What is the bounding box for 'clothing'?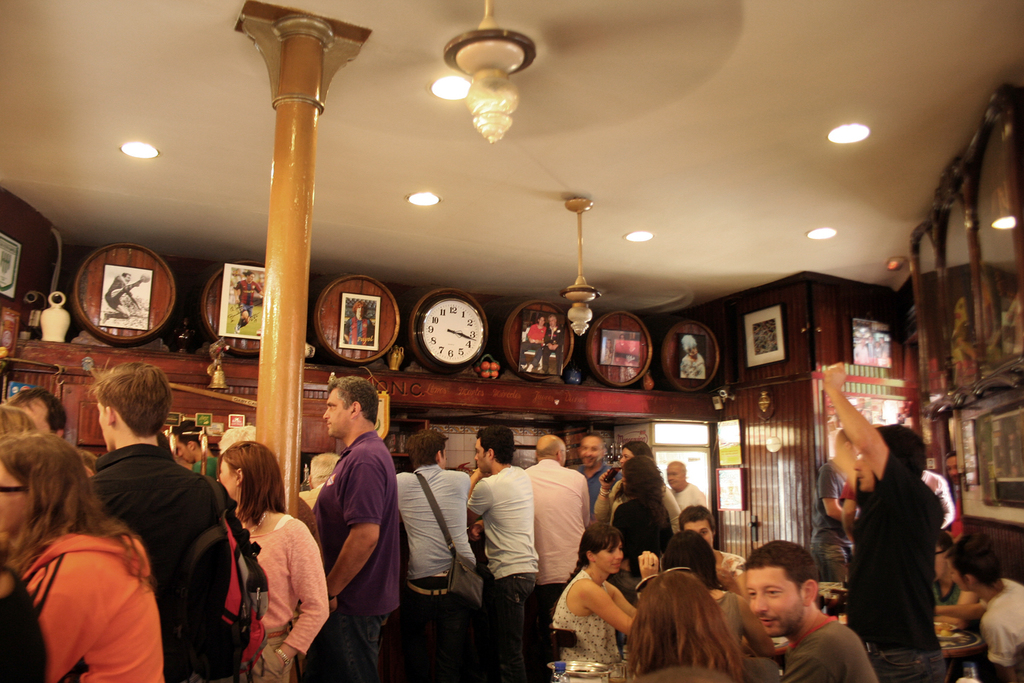
crop(315, 429, 397, 682).
